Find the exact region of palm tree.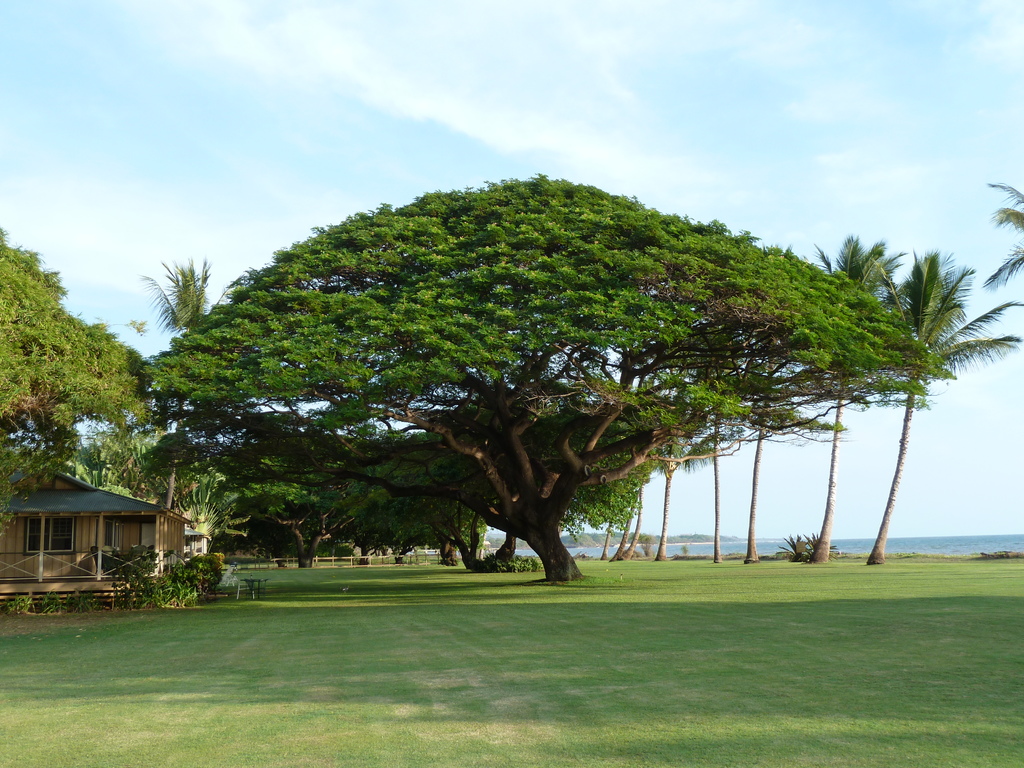
Exact region: box(782, 244, 880, 561).
